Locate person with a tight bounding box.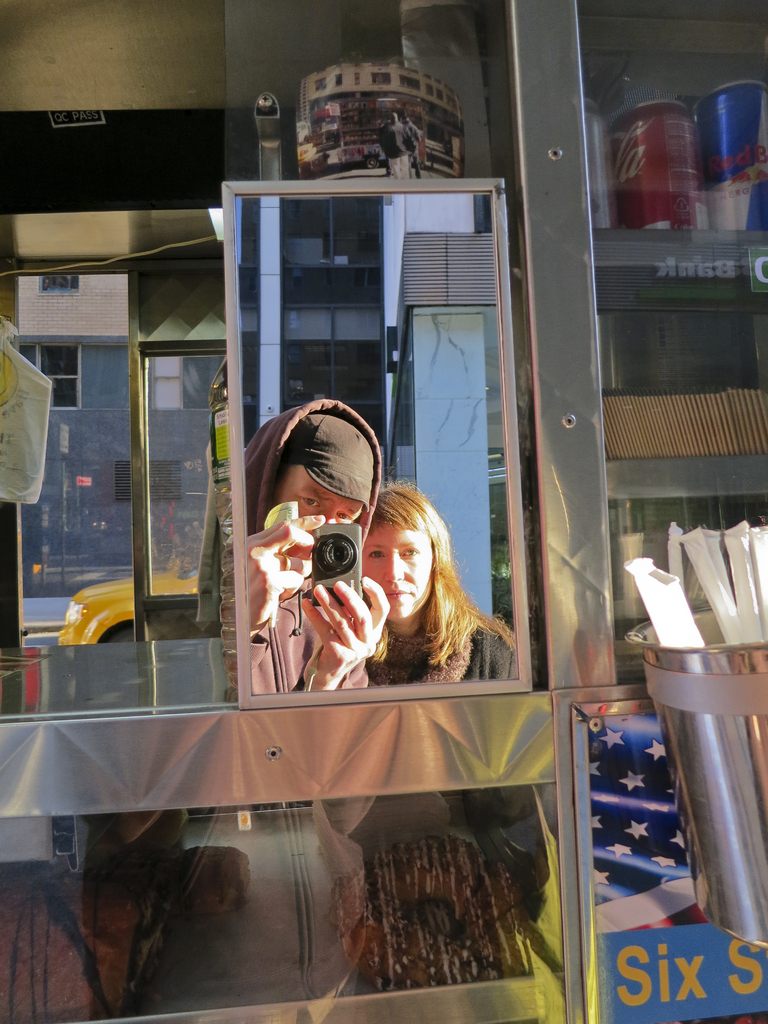
72, 390, 401, 1023.
